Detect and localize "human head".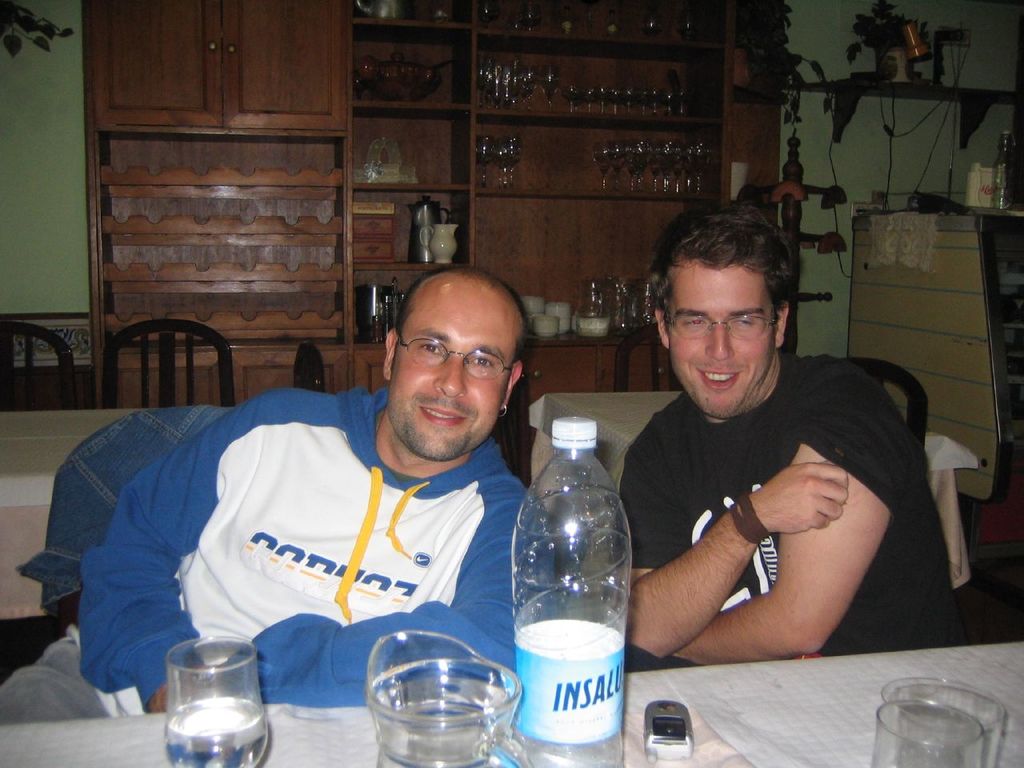
Localized at 357 261 530 469.
